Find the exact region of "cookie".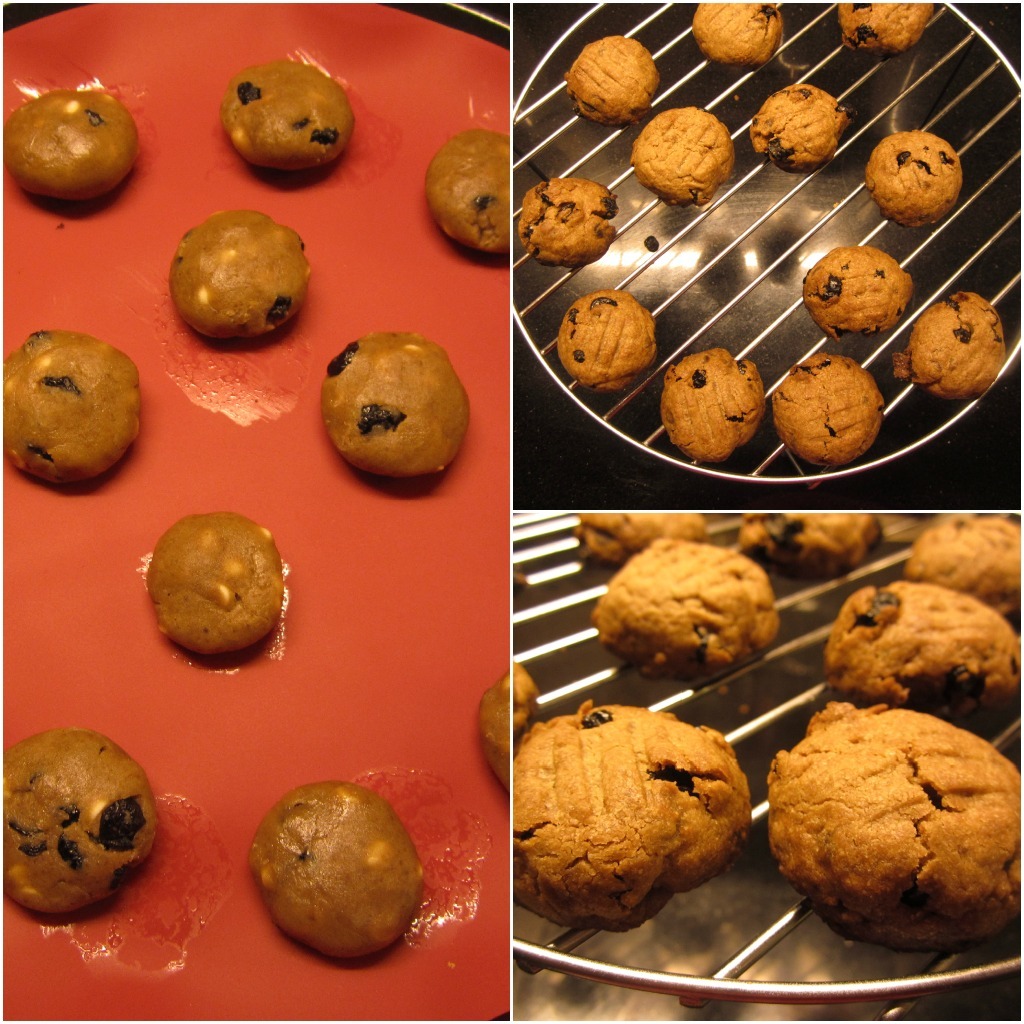
Exact region: 896,288,1004,398.
